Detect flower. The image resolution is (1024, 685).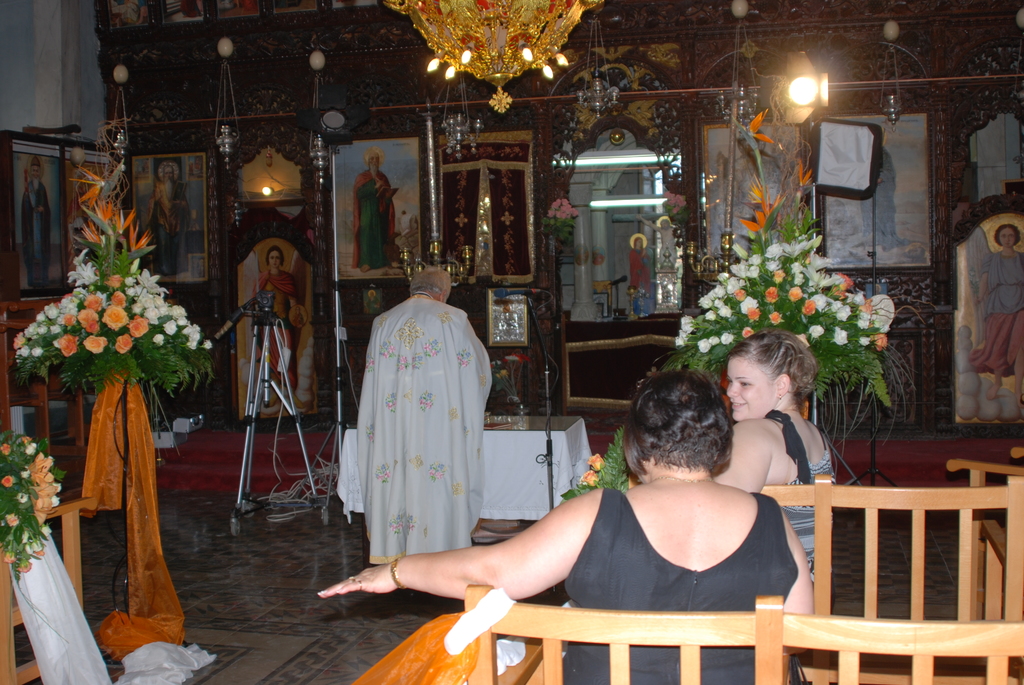
{"x1": 795, "y1": 155, "x2": 815, "y2": 189}.
